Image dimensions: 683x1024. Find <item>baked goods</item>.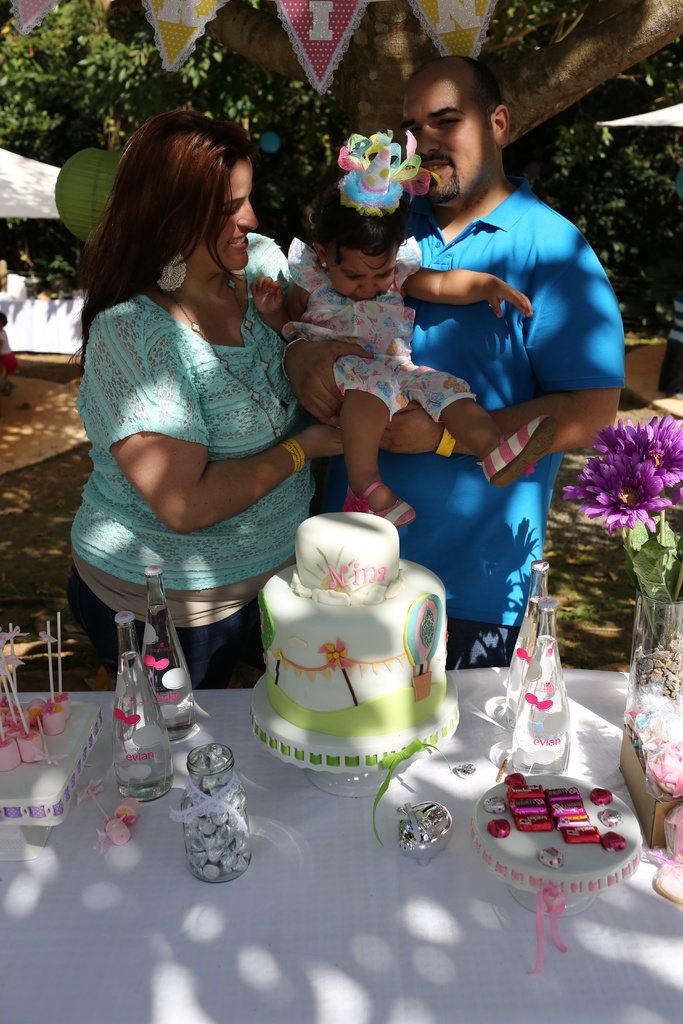
left=470, top=772, right=647, bottom=965.
